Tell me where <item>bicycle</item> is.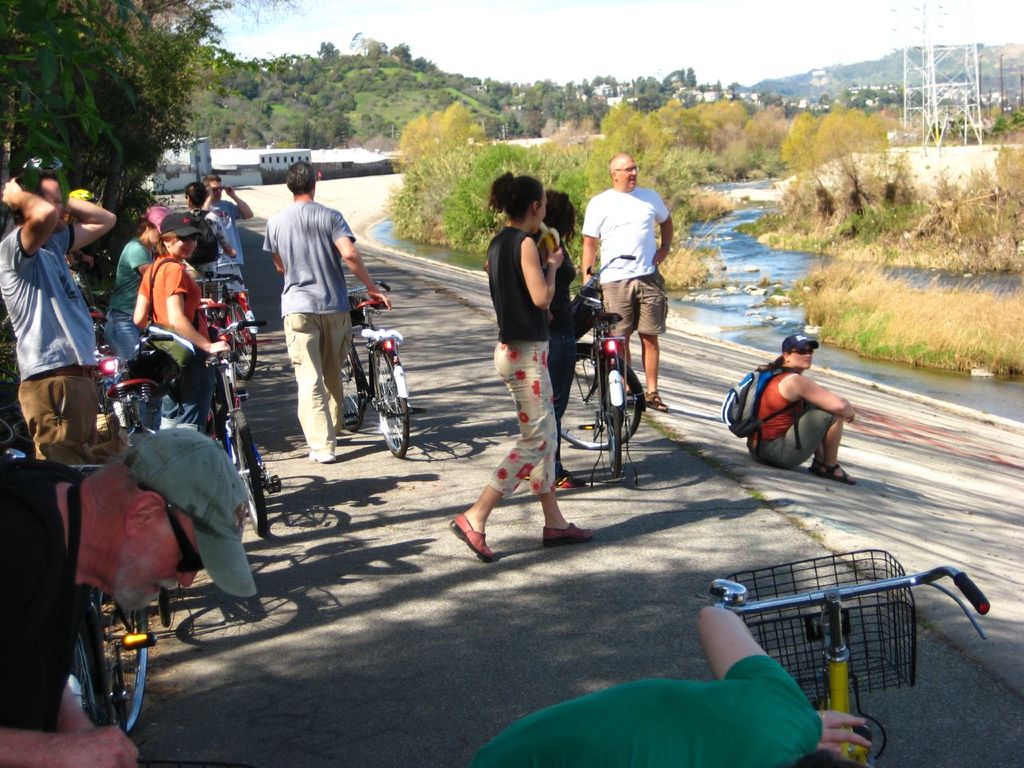
<item>bicycle</item> is at 563/279/664/488.
